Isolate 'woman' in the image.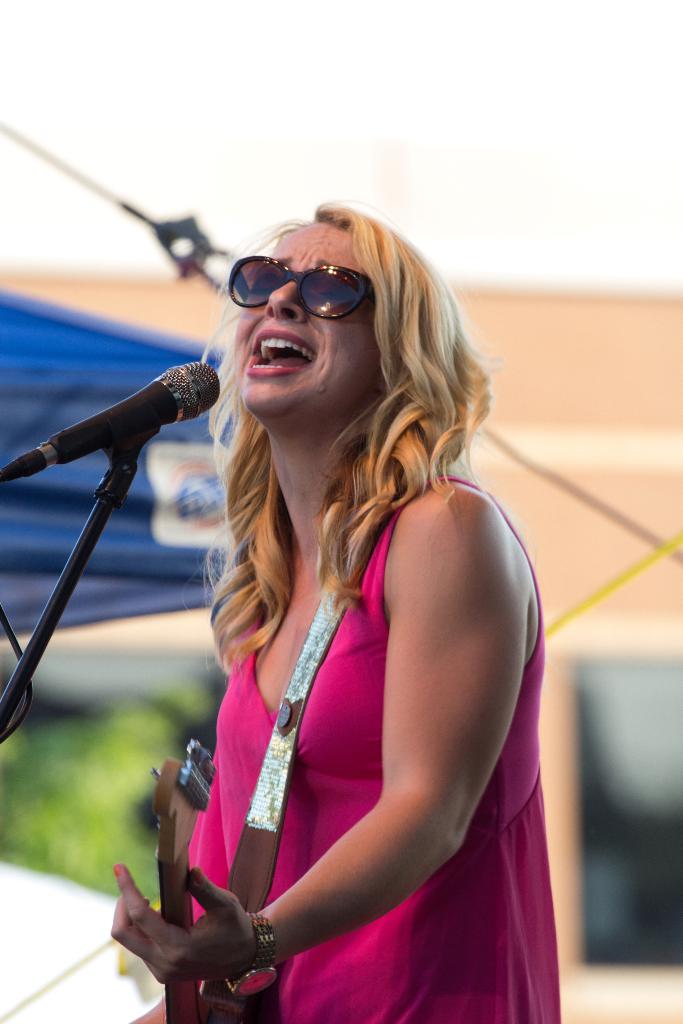
Isolated region: 103/186/582/1023.
